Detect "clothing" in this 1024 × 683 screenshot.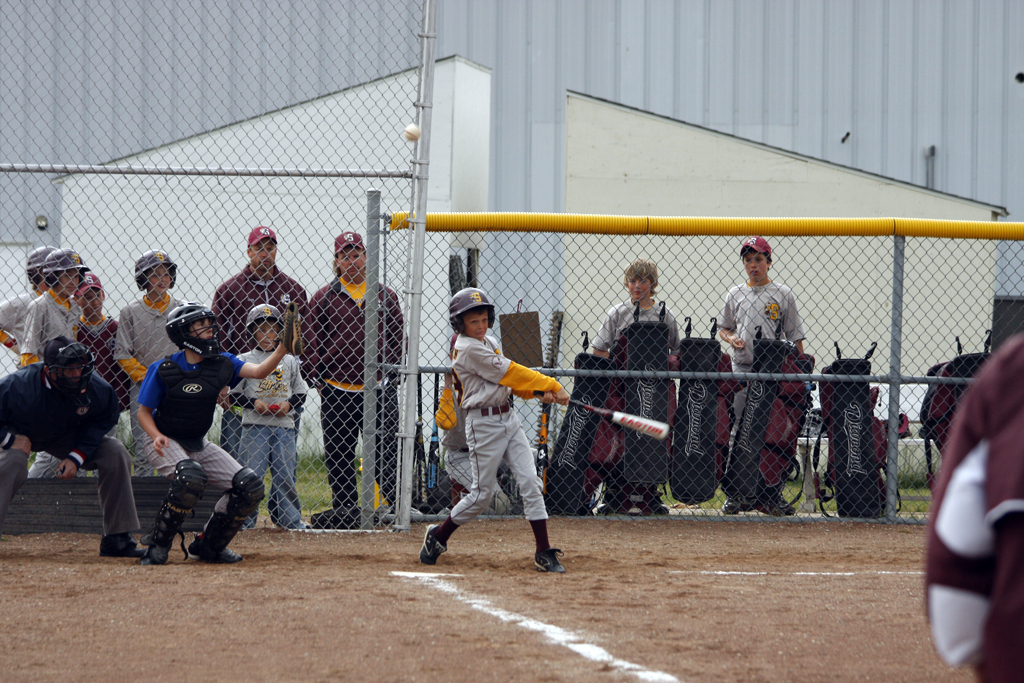
Detection: detection(591, 290, 668, 501).
